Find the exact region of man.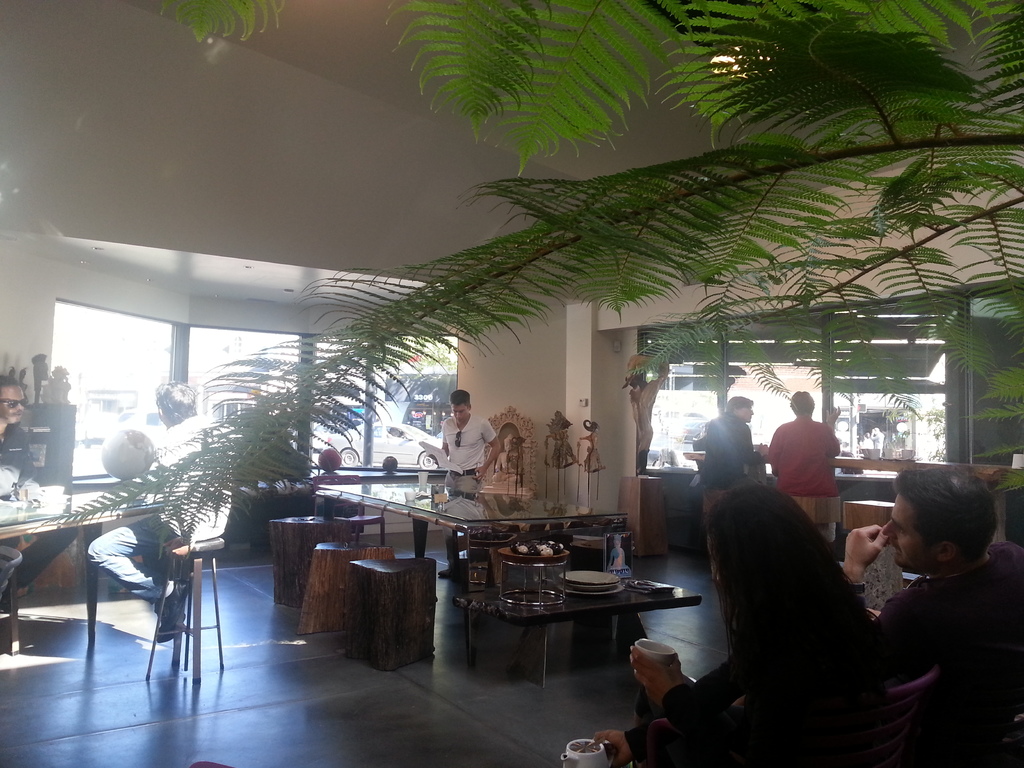
Exact region: crop(88, 386, 232, 629).
